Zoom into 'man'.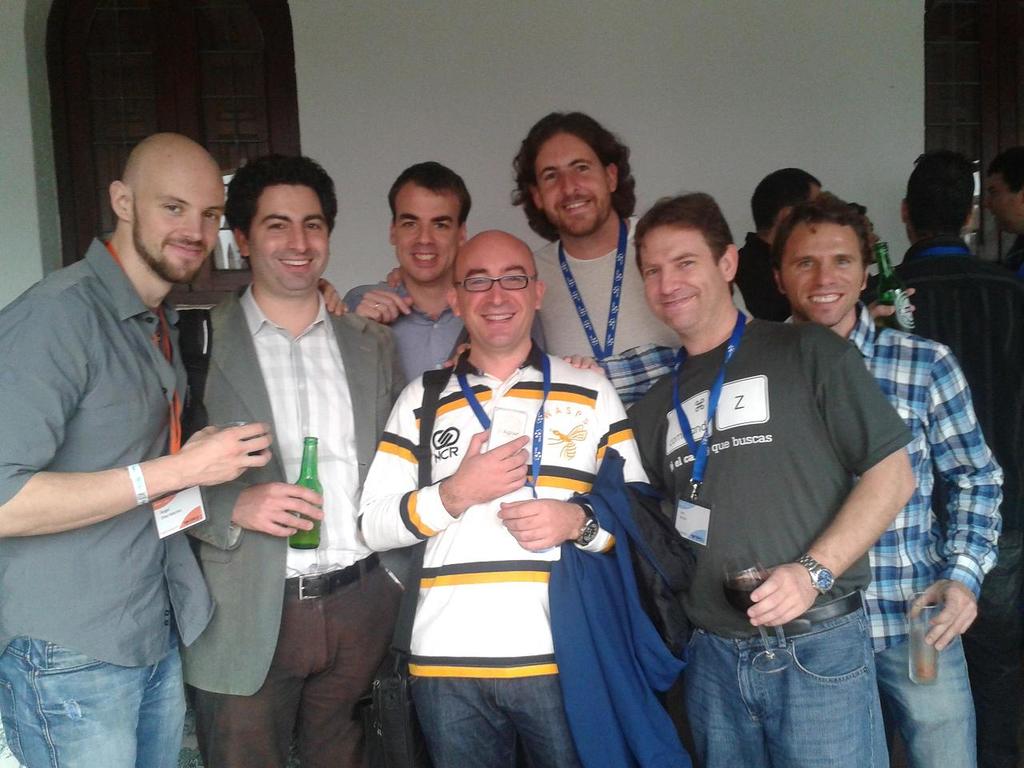
Zoom target: [left=893, top=146, right=981, bottom=274].
